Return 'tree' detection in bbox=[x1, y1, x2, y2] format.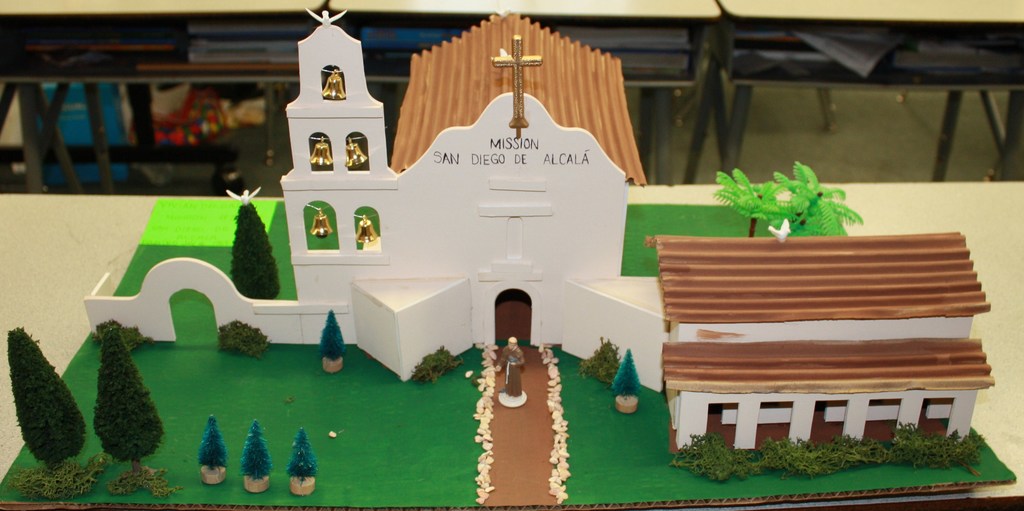
bbox=[73, 302, 152, 476].
